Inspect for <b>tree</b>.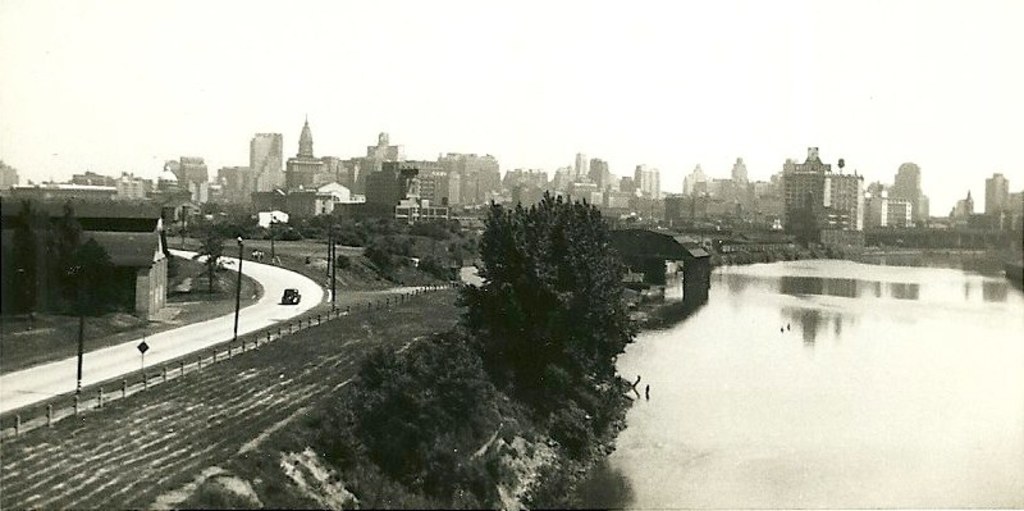
Inspection: (x1=456, y1=164, x2=644, y2=415).
